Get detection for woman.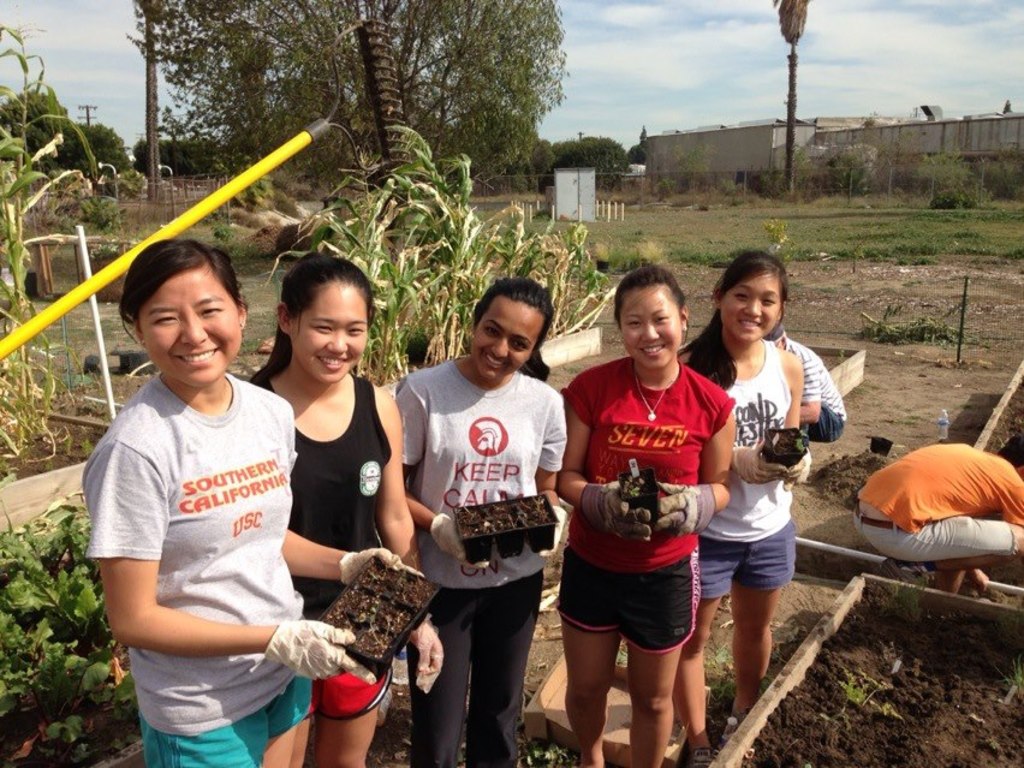
Detection: (left=686, top=255, right=838, bottom=740).
